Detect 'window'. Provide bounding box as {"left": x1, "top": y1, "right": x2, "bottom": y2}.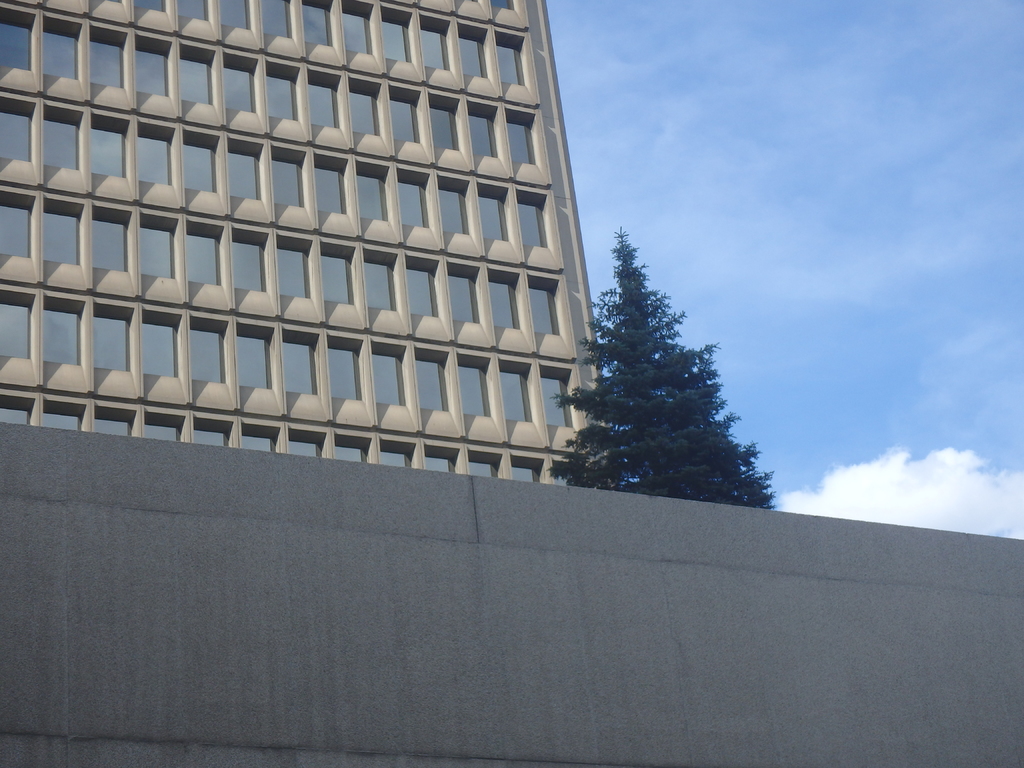
{"left": 552, "top": 463, "right": 589, "bottom": 490}.
